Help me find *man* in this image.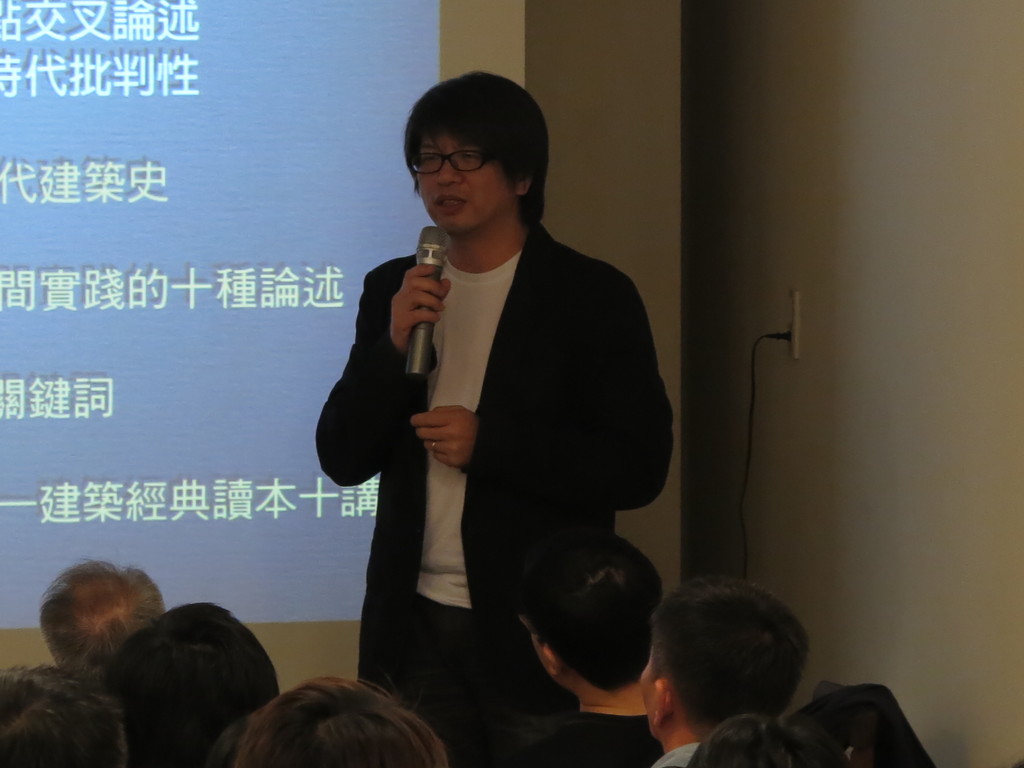
Found it: <region>305, 102, 671, 720</region>.
